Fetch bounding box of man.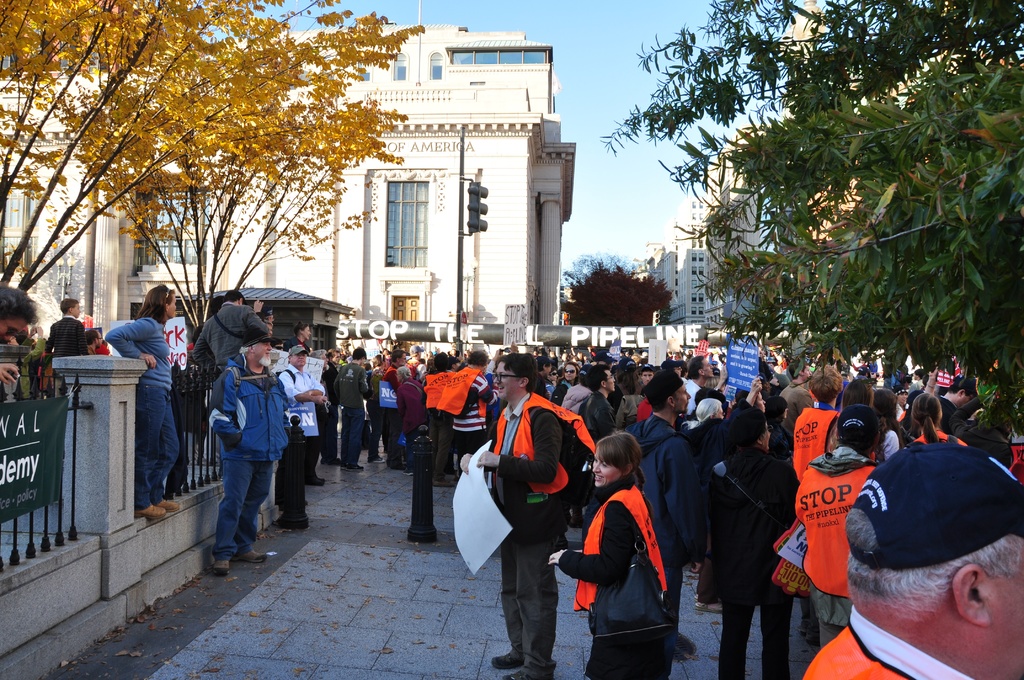
Bbox: Rect(680, 356, 714, 423).
